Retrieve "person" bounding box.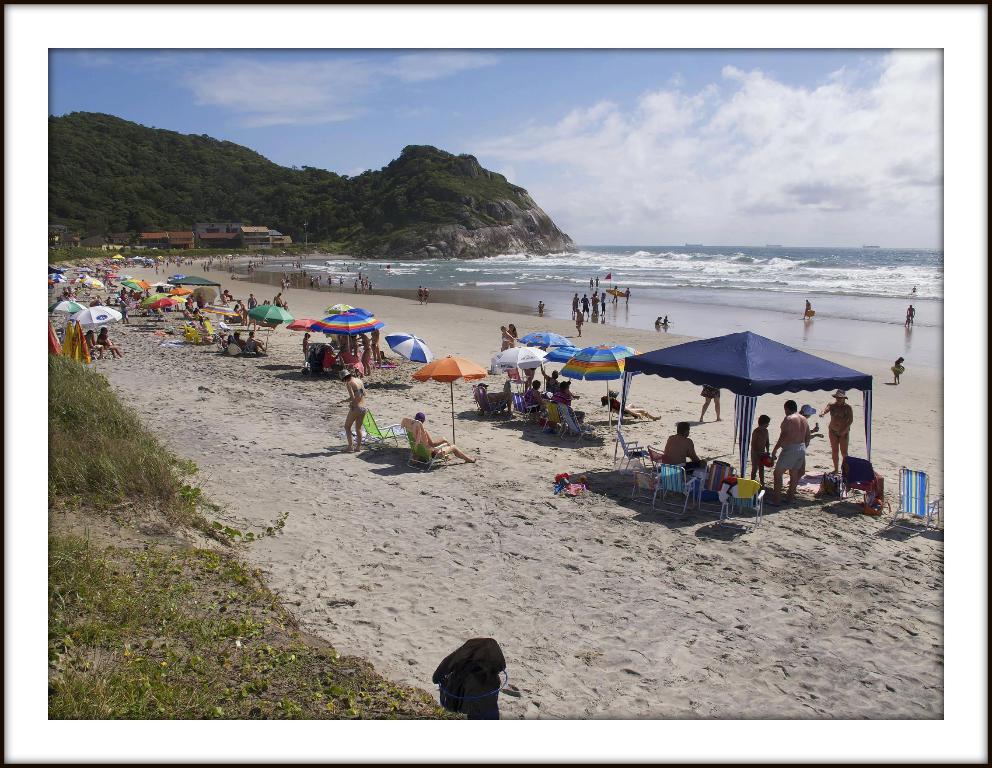
Bounding box: (218, 331, 228, 351).
